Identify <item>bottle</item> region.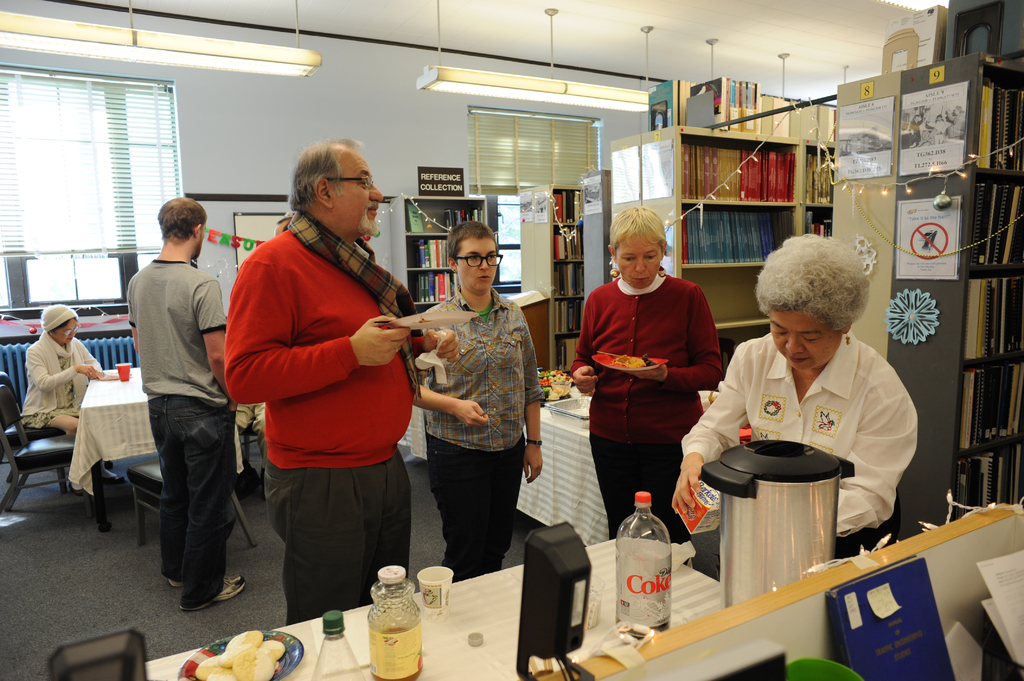
Region: x1=367, y1=565, x2=423, y2=680.
